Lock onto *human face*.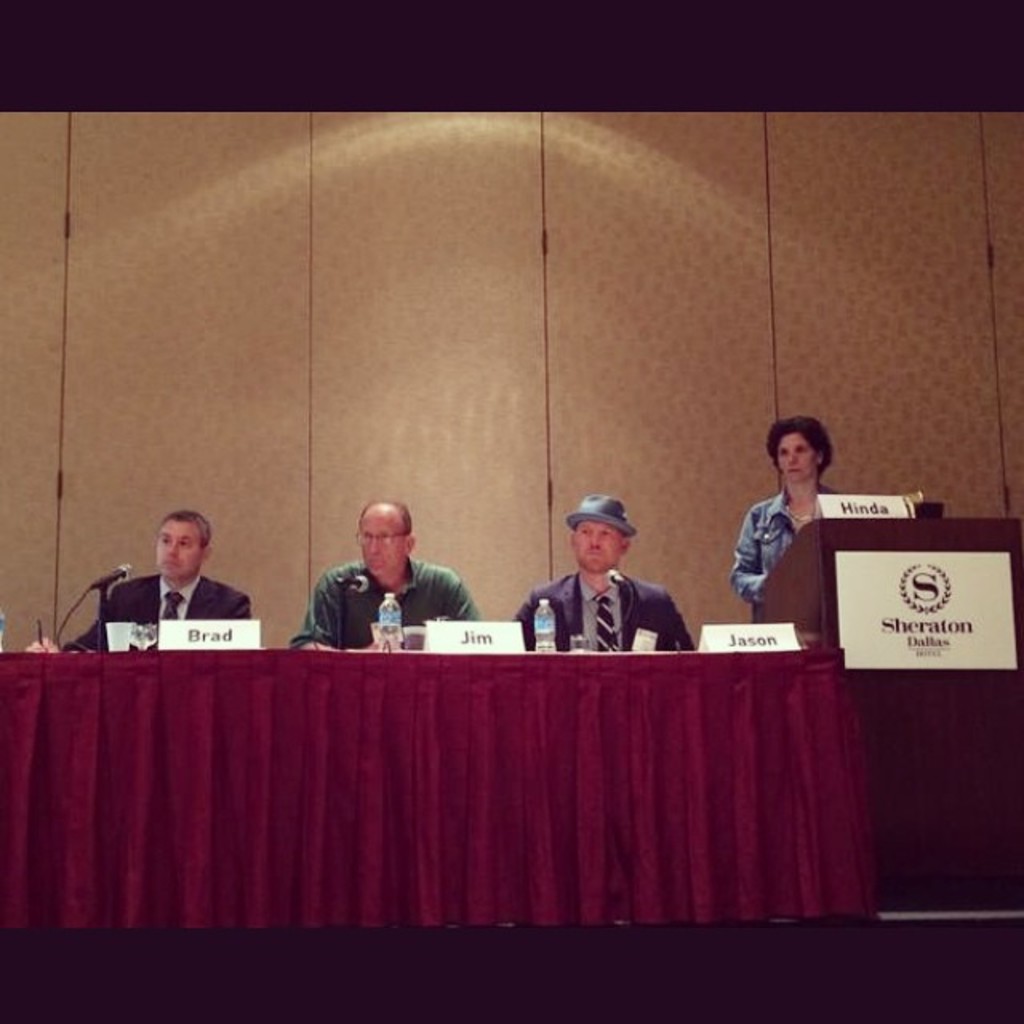
Locked: 155:518:200:576.
